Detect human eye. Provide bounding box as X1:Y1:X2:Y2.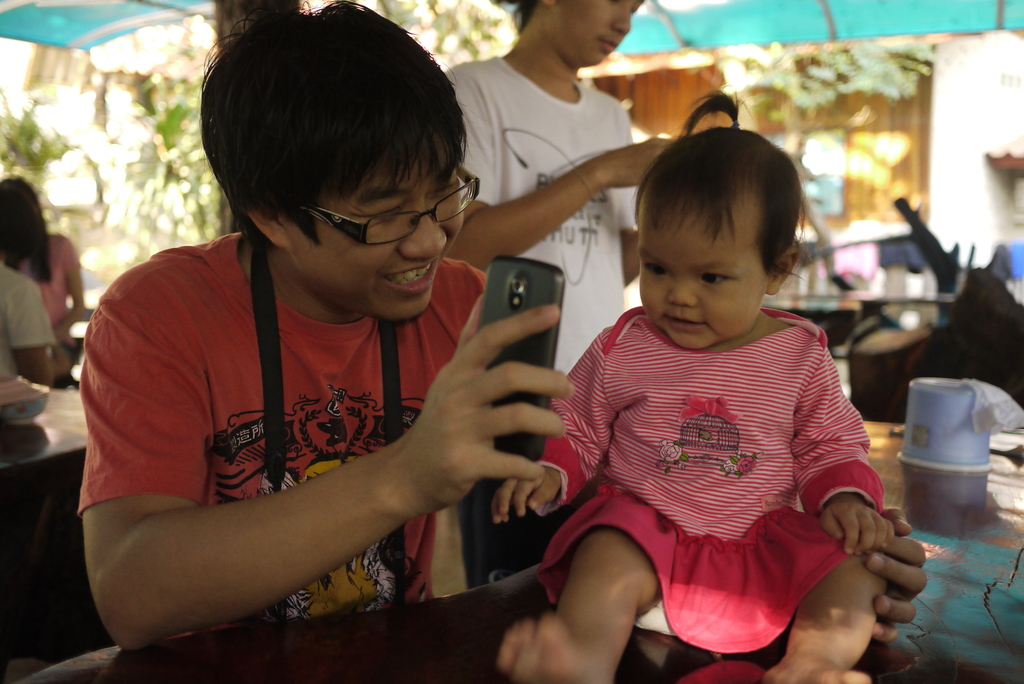
356:202:404:222.
